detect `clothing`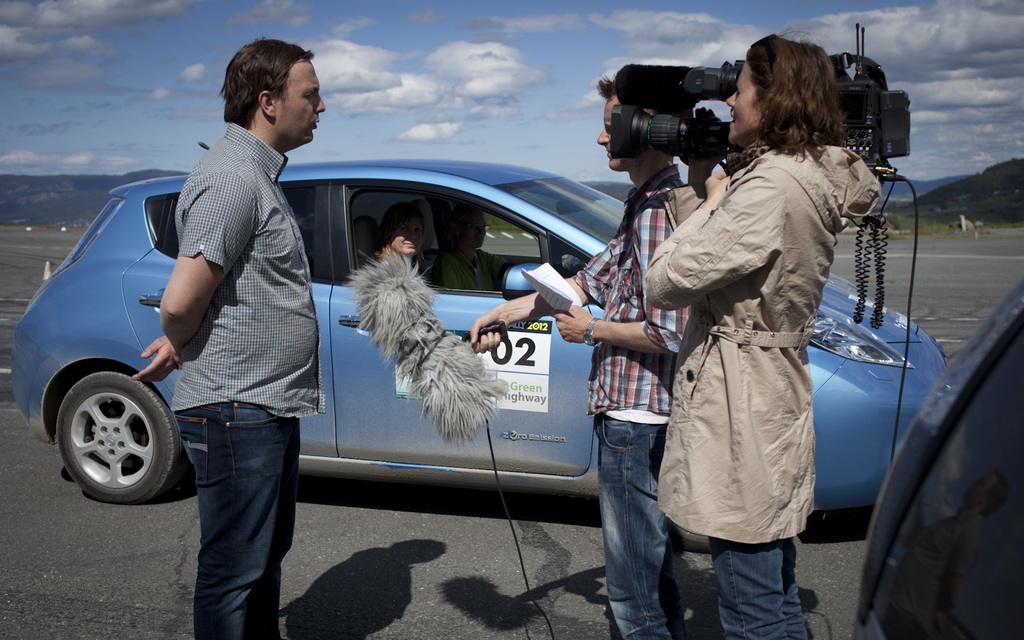
653,125,854,604
